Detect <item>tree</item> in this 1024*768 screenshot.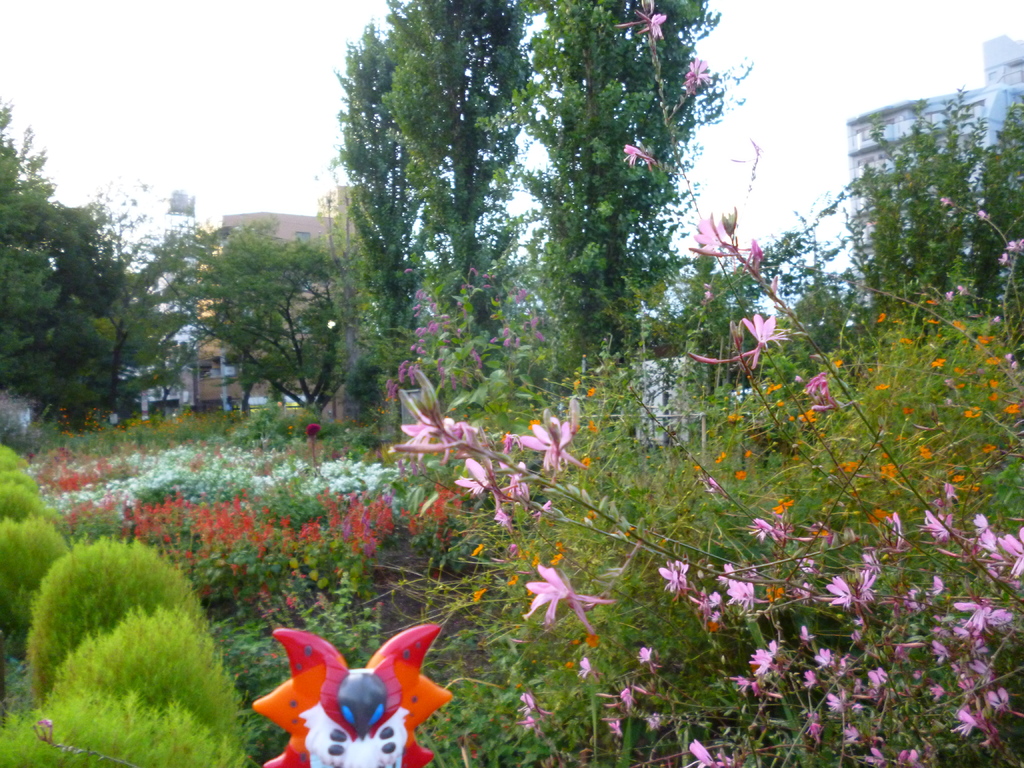
Detection: 332,20,442,372.
